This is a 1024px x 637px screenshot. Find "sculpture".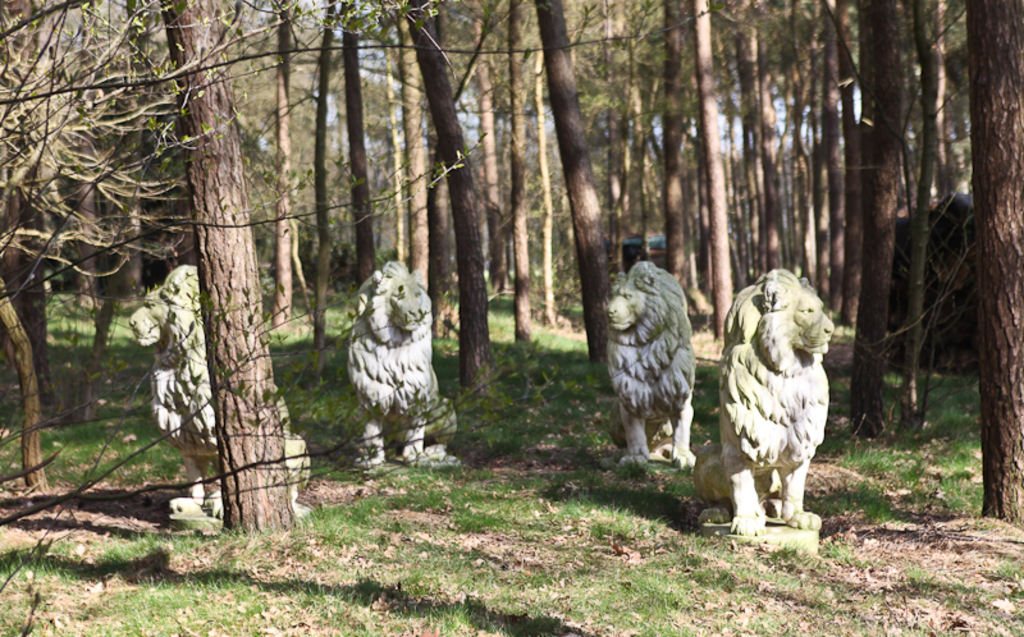
Bounding box: (594,242,714,477).
